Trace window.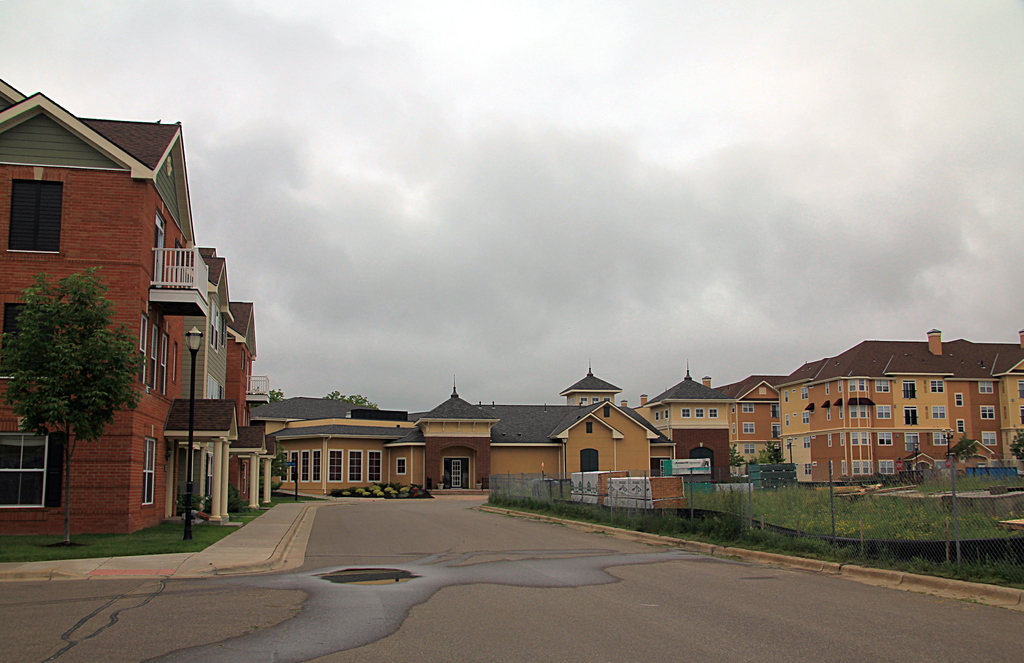
Traced to region(367, 452, 380, 483).
